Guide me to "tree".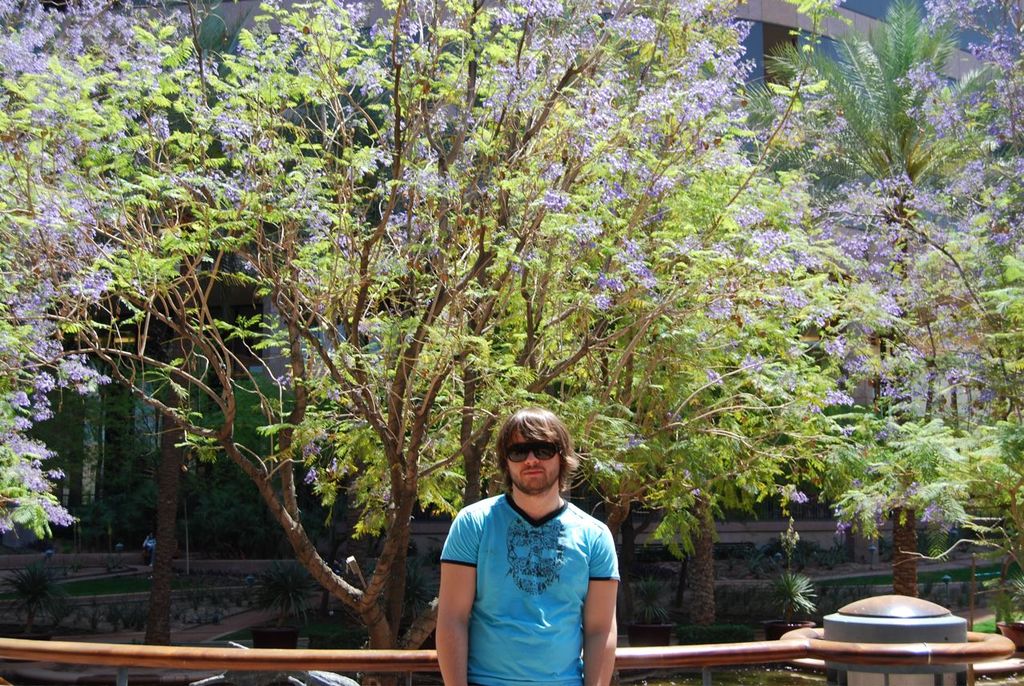
Guidance: rect(0, 0, 232, 637).
